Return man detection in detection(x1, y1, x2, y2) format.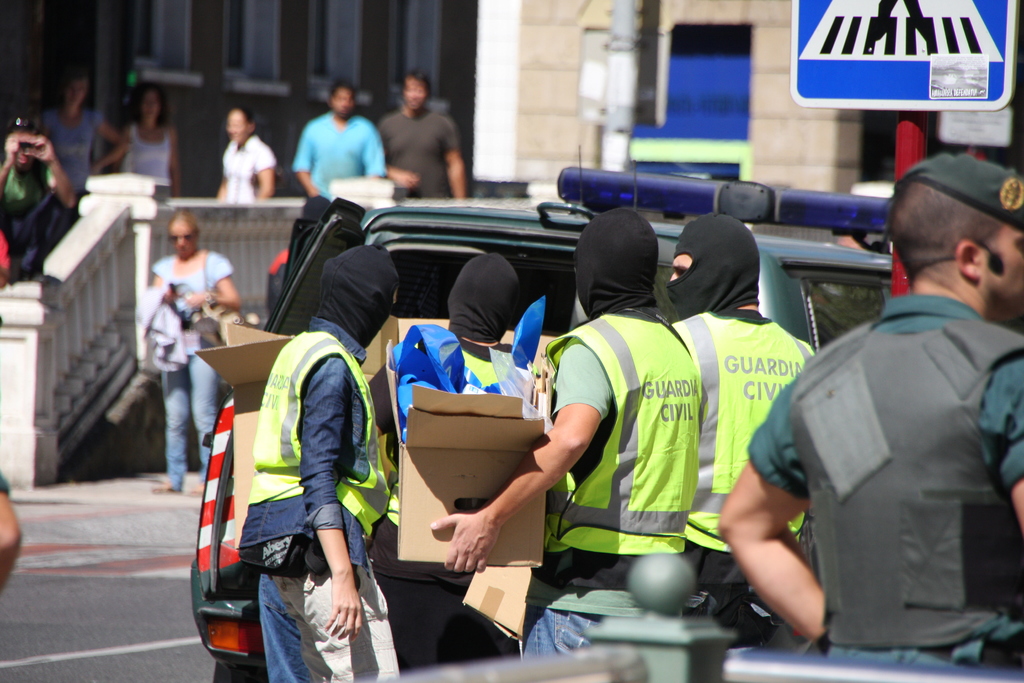
detection(290, 75, 385, 207).
